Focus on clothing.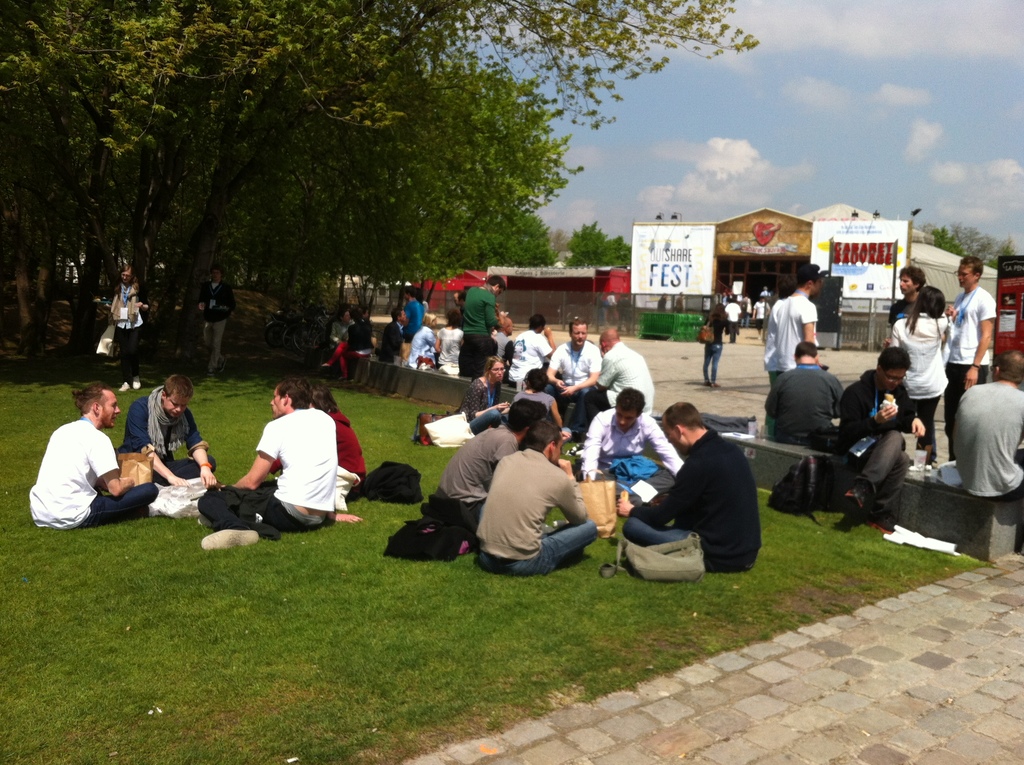
Focused at x1=550 y1=332 x2=606 y2=435.
